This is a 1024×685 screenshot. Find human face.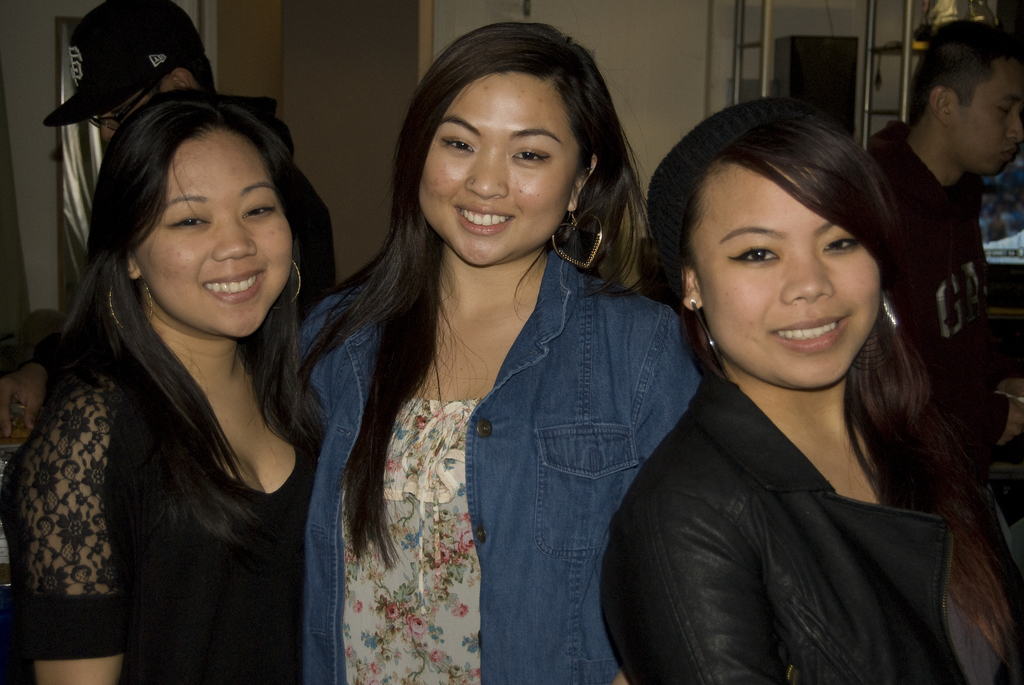
Bounding box: bbox(149, 134, 291, 333).
